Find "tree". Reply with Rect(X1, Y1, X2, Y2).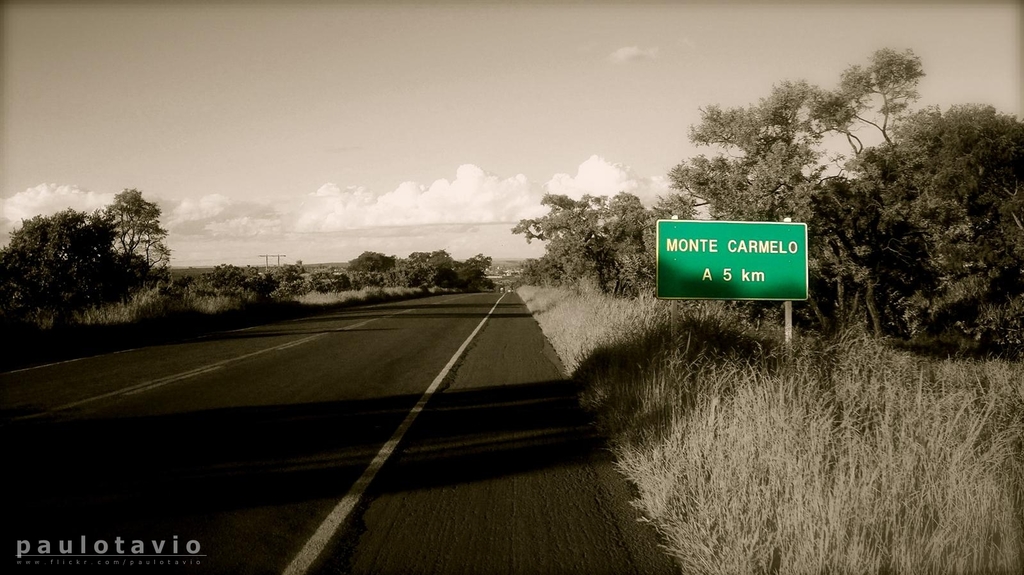
Rect(458, 249, 498, 286).
